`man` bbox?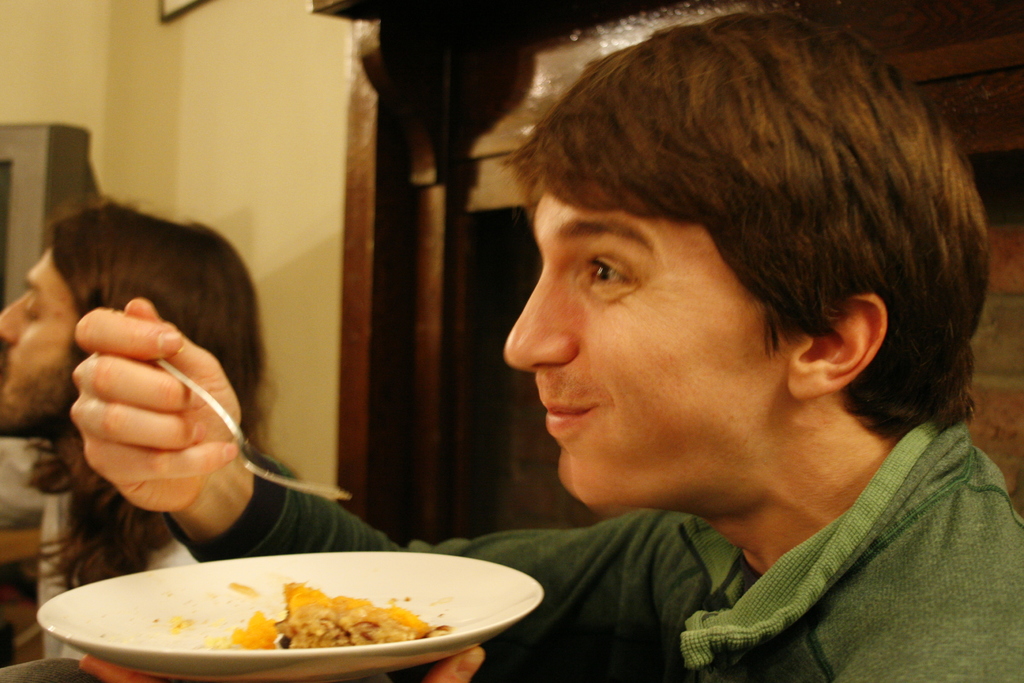
locate(72, 0, 1023, 682)
